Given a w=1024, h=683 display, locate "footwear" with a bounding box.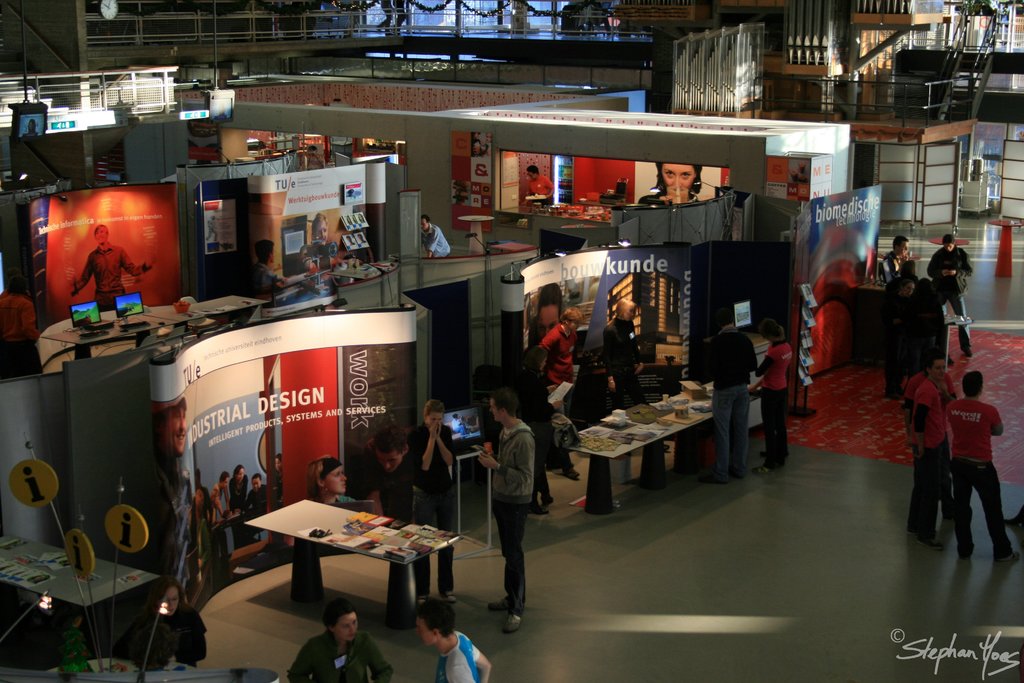
Located: <region>758, 450, 766, 457</region>.
